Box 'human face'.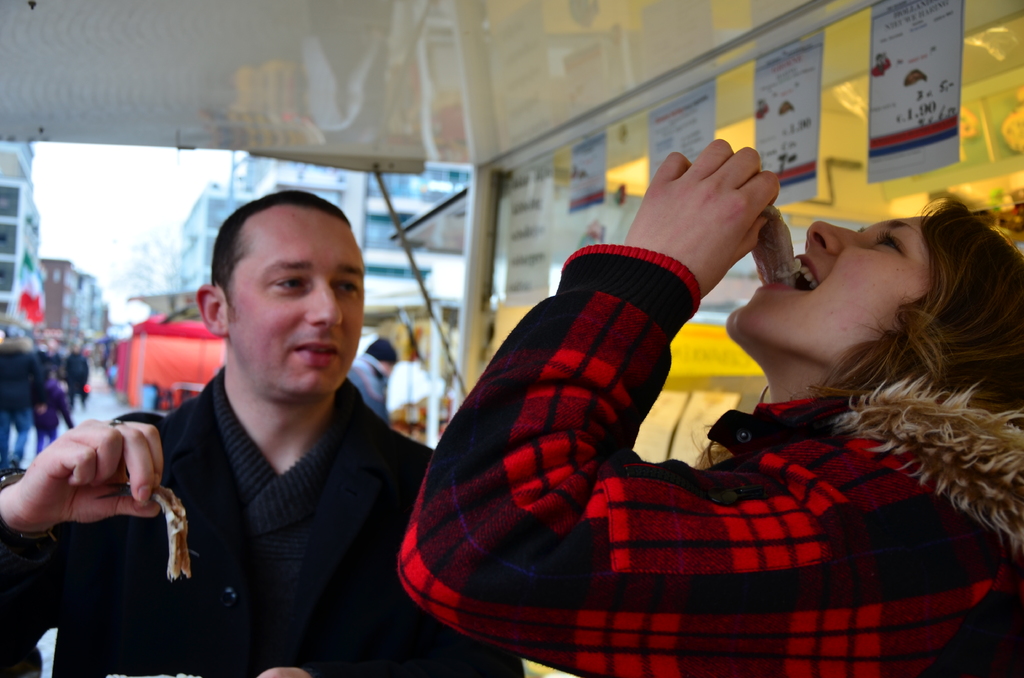
237,201,369,397.
